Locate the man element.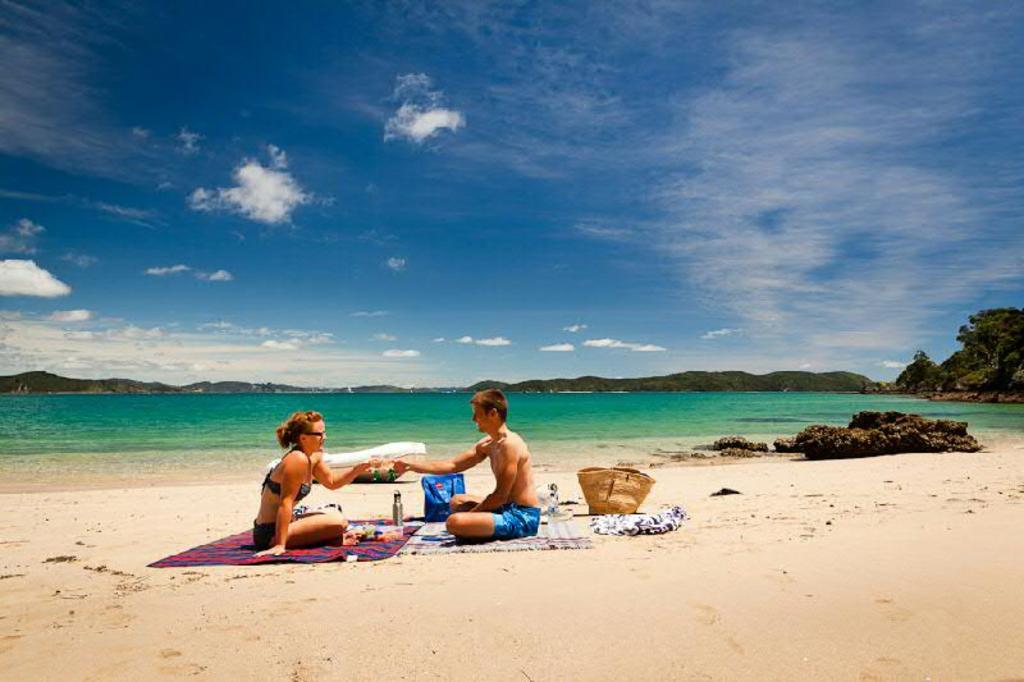
Element bbox: 375 376 559 543.
